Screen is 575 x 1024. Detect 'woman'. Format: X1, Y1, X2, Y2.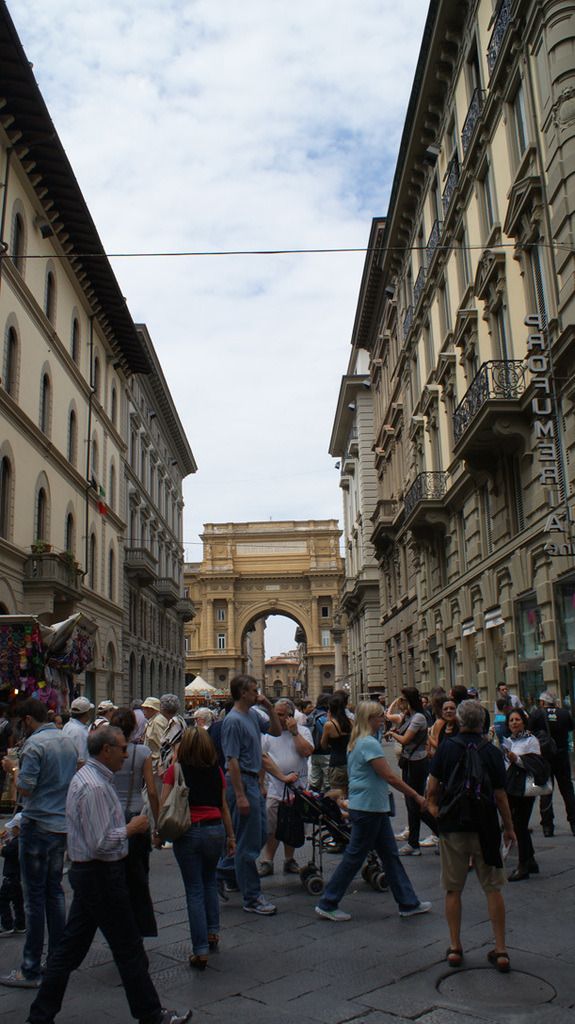
105, 703, 162, 936.
